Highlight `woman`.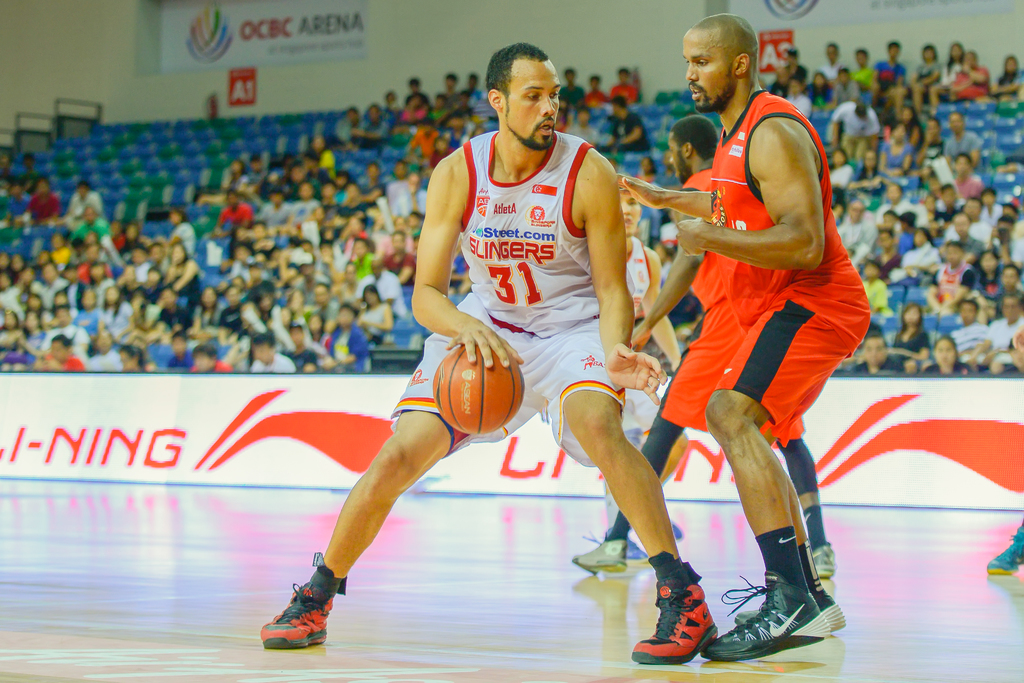
Highlighted region: [x1=356, y1=281, x2=390, y2=343].
